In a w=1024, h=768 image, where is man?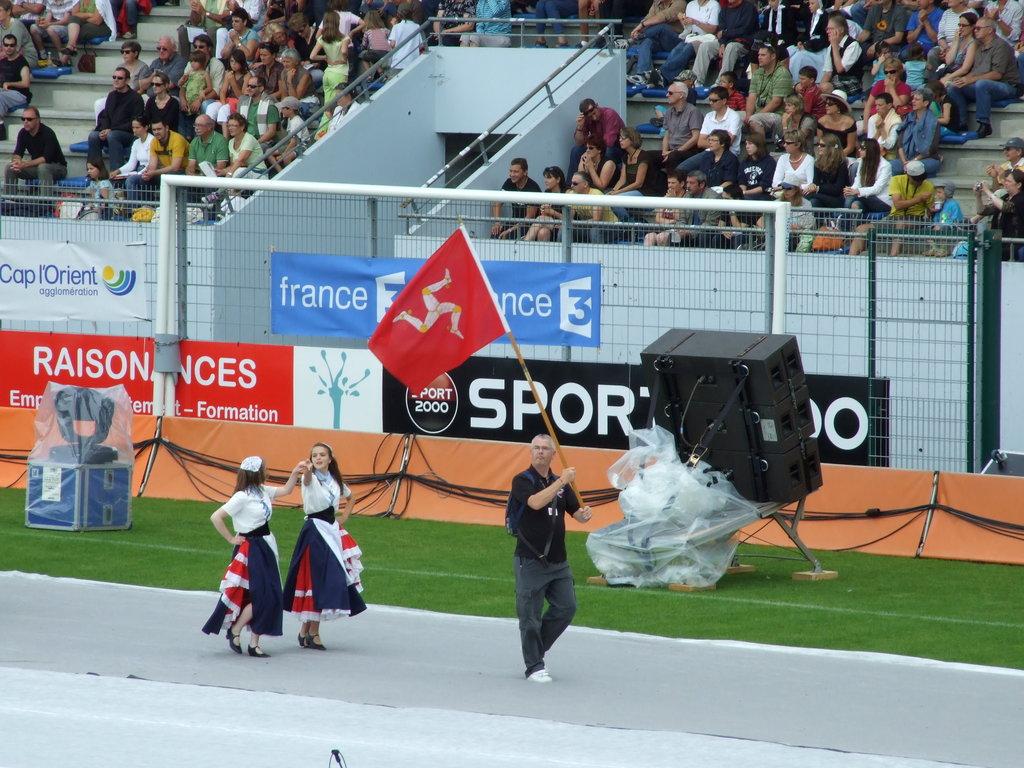
bbox(252, 42, 285, 100).
